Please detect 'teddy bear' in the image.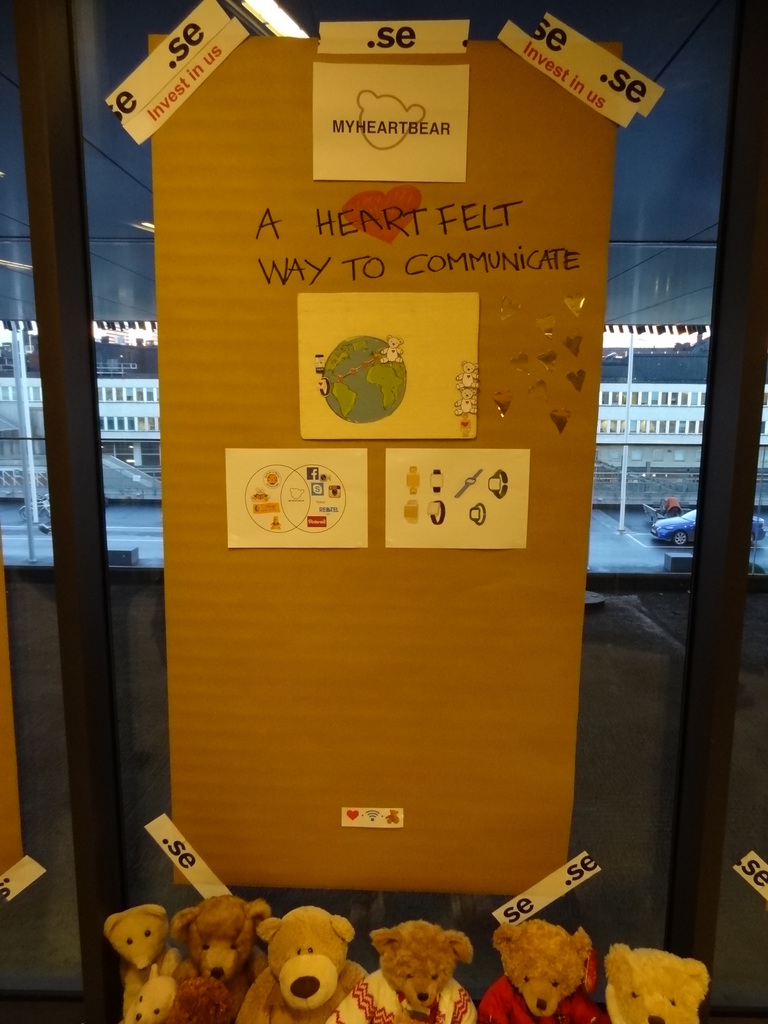
{"x1": 317, "y1": 918, "x2": 473, "y2": 1023}.
